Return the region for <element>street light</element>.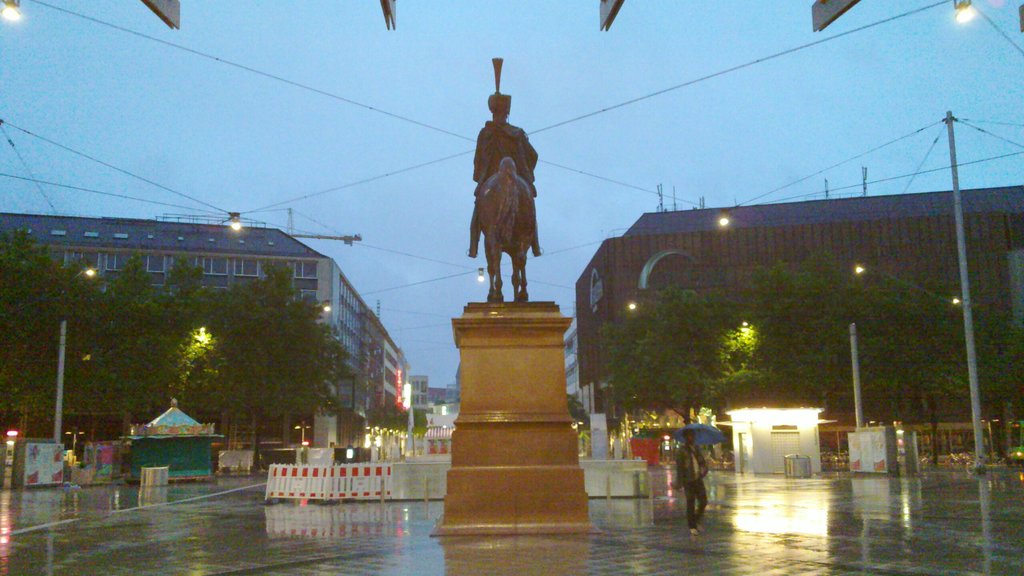
bbox=[977, 415, 1000, 461].
